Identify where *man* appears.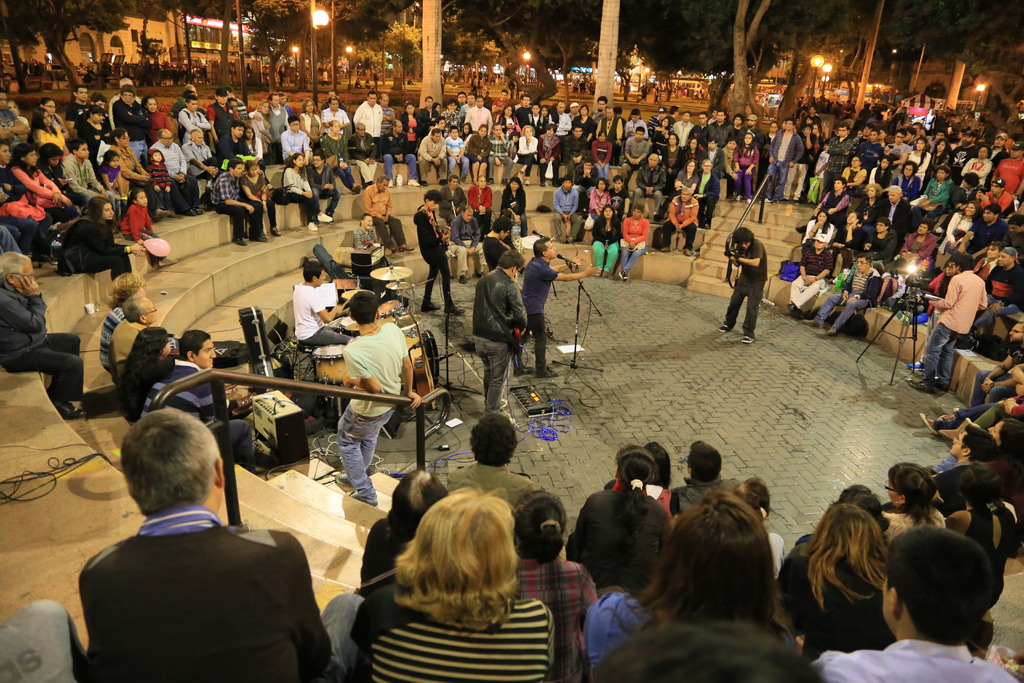
Appears at left=547, top=102, right=570, bottom=163.
